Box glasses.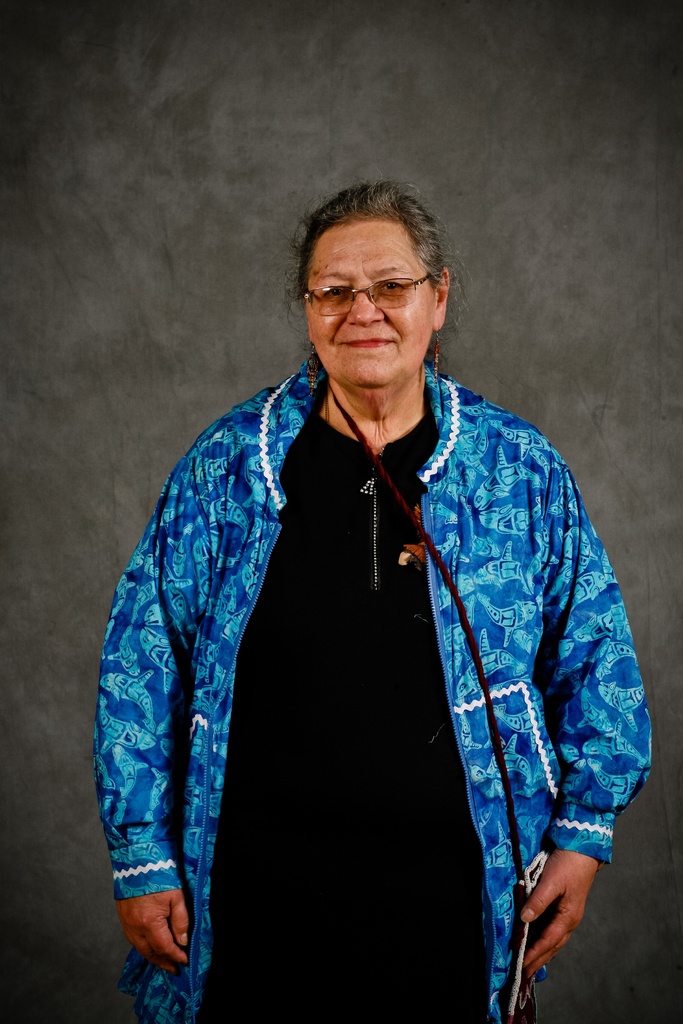
(297,256,450,317).
